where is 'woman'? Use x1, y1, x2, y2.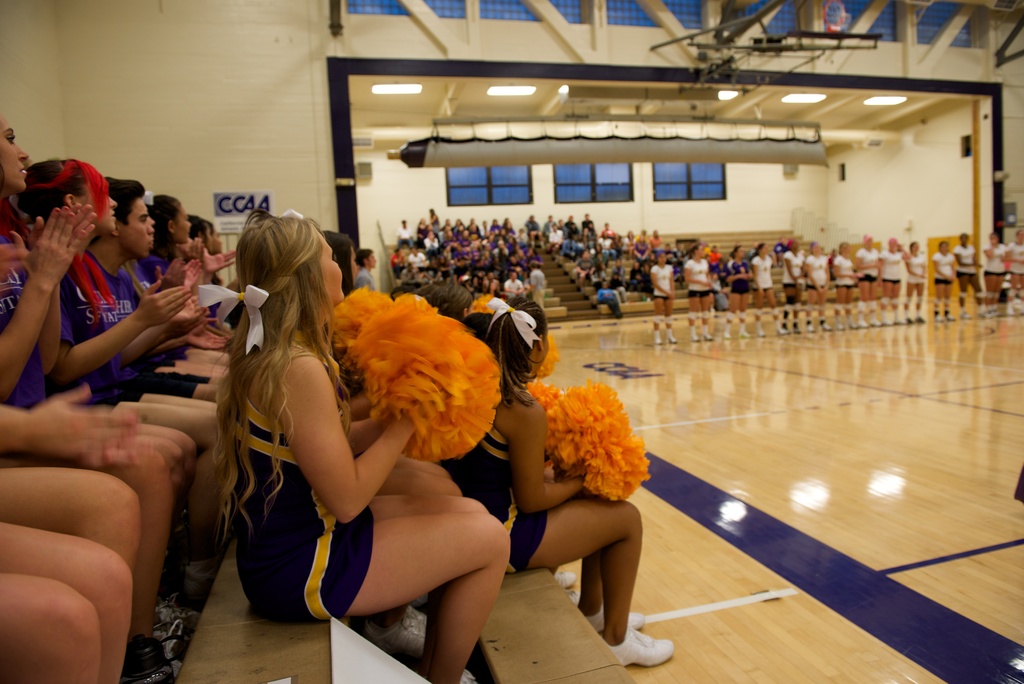
157, 199, 194, 298.
